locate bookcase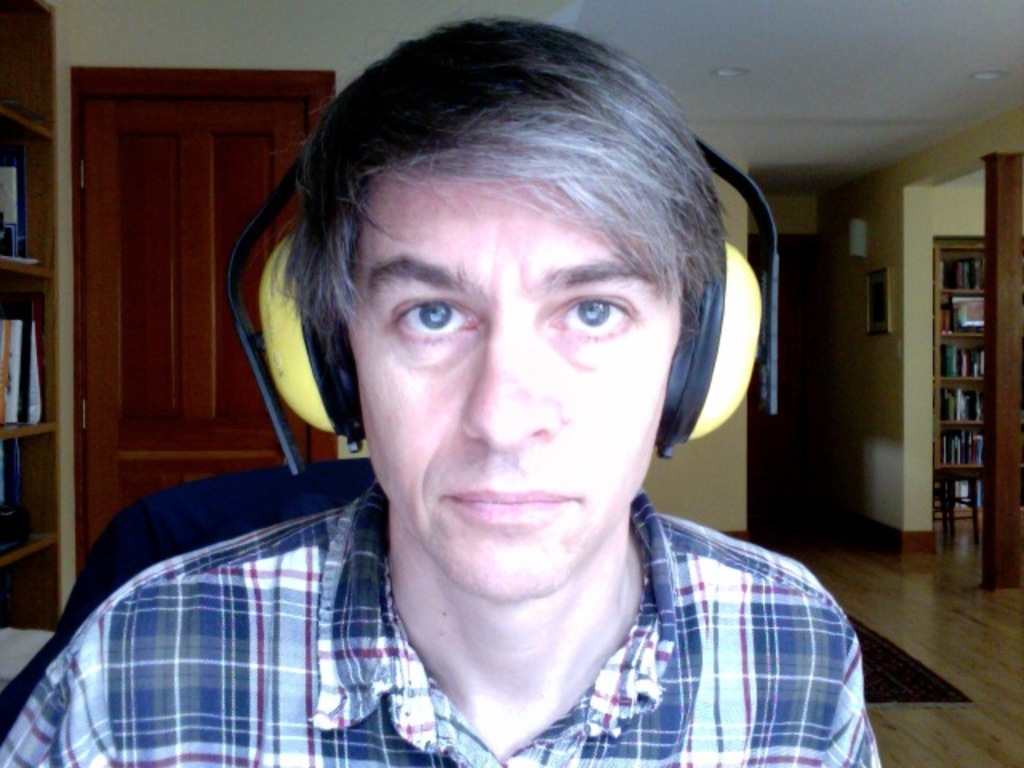
x1=922, y1=232, x2=990, y2=525
